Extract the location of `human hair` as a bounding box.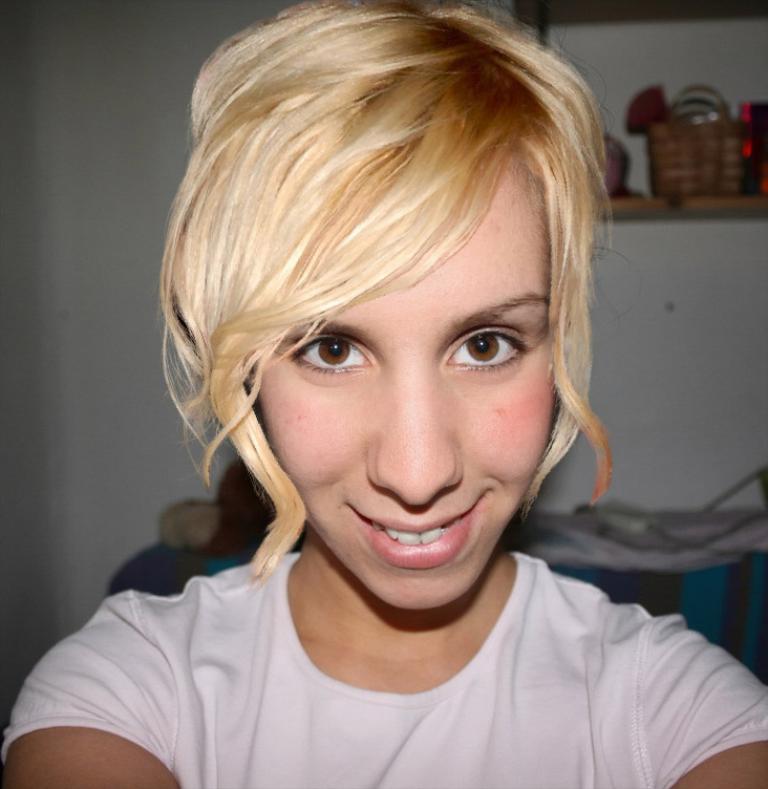
[152,0,594,583].
